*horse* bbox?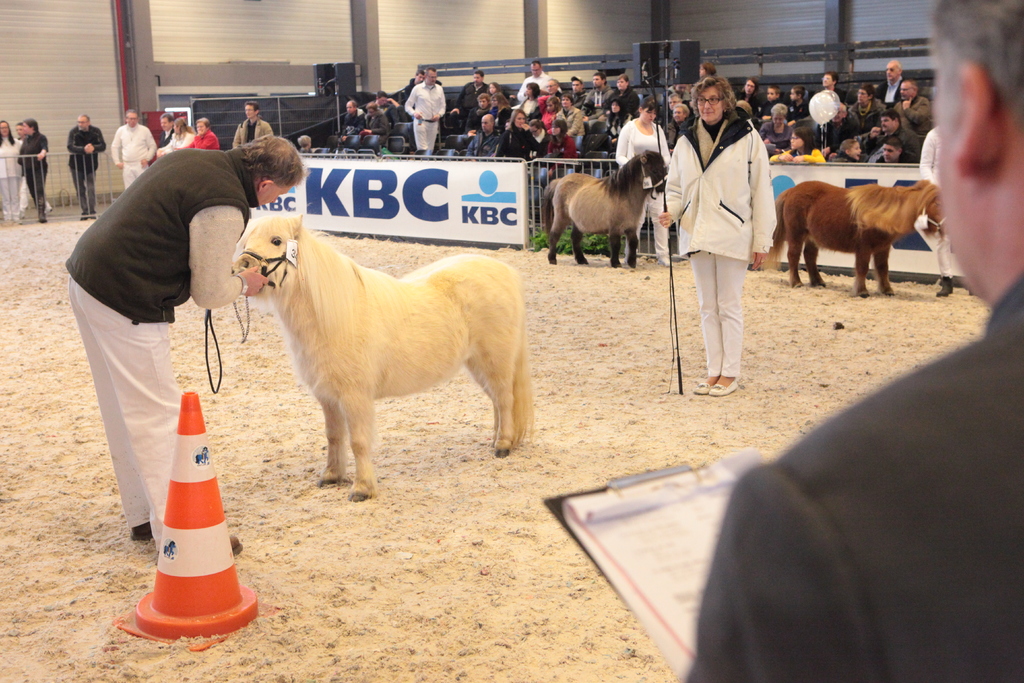
x1=536 y1=145 x2=671 y2=270
